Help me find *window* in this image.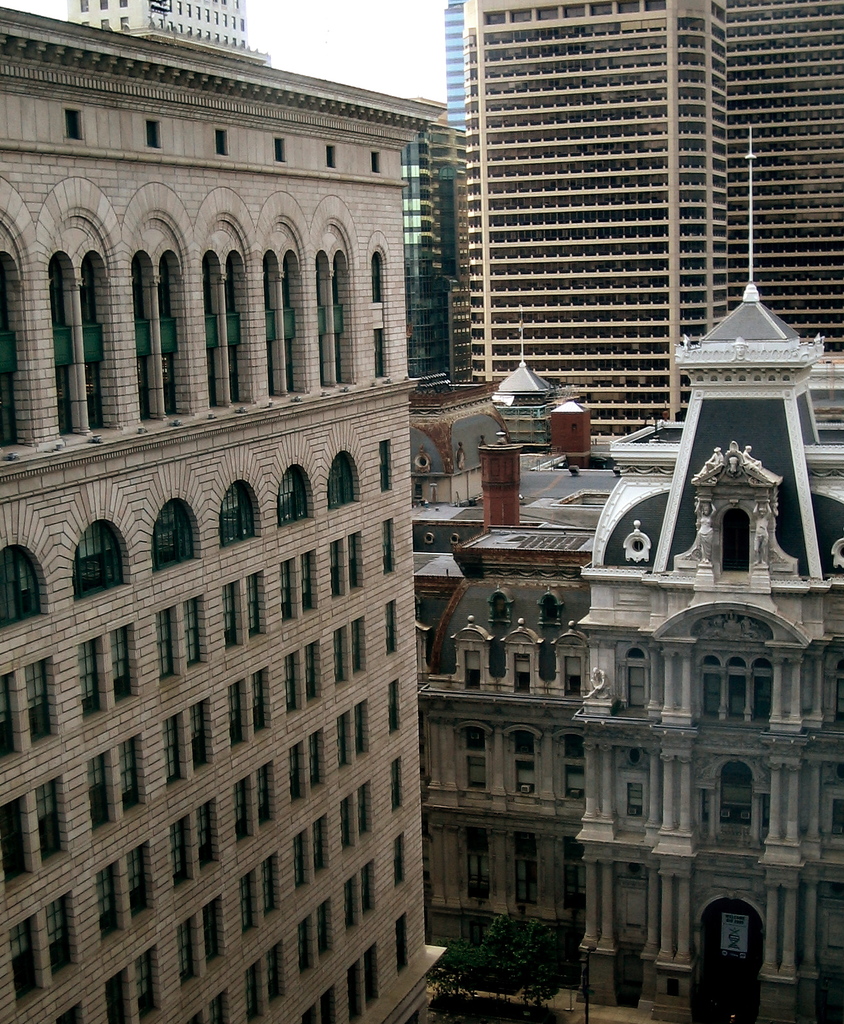
Found it: (x1=152, y1=493, x2=193, y2=572).
